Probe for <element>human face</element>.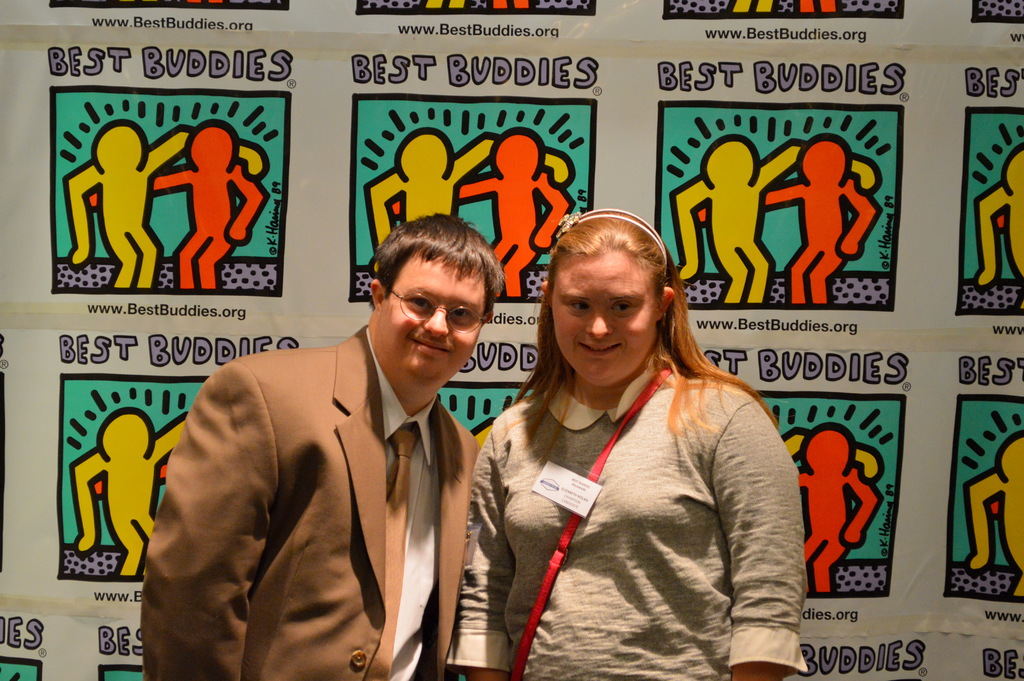
Probe result: [553, 249, 658, 385].
